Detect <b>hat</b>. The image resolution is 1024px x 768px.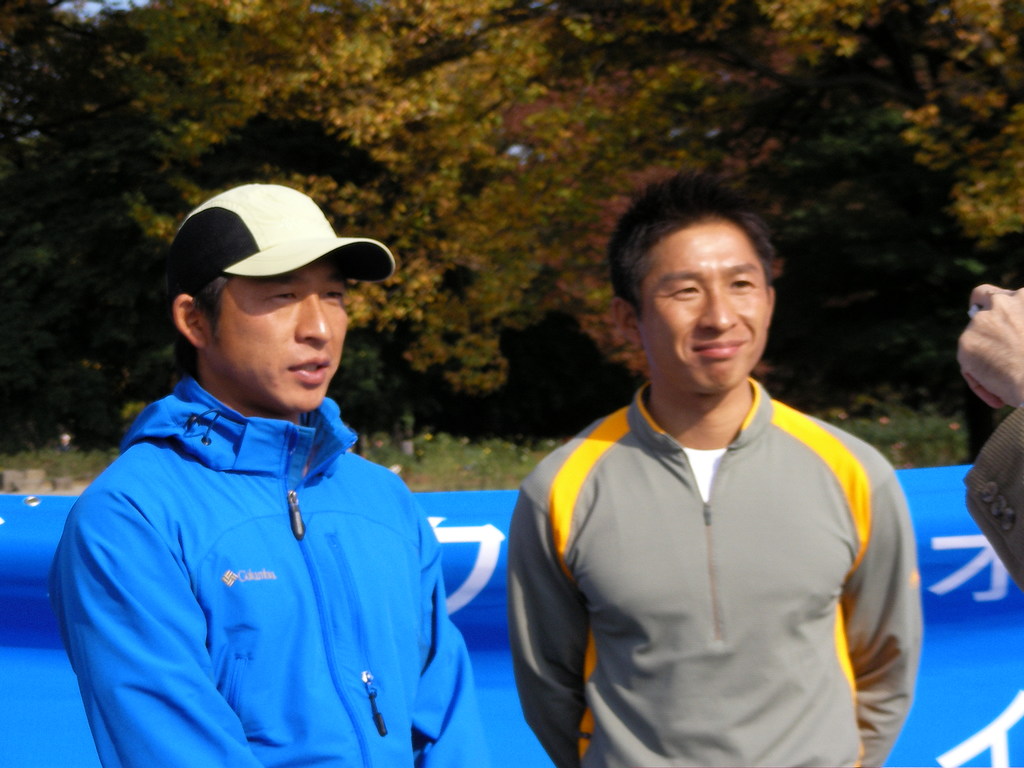
<region>166, 184, 394, 299</region>.
